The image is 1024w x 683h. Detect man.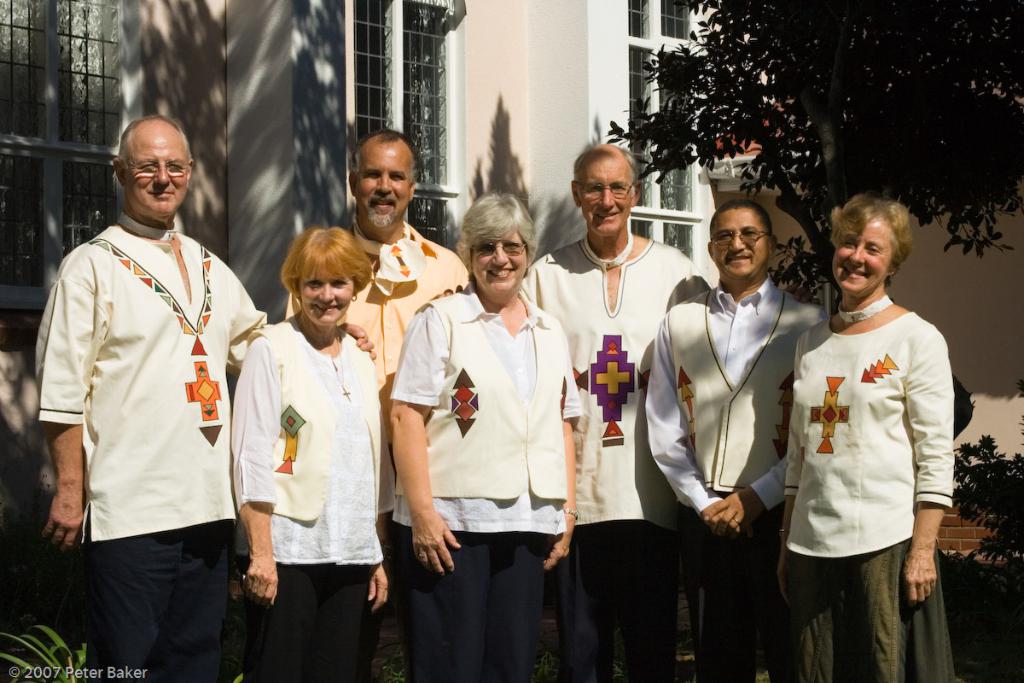
Detection: l=282, t=128, r=474, b=523.
